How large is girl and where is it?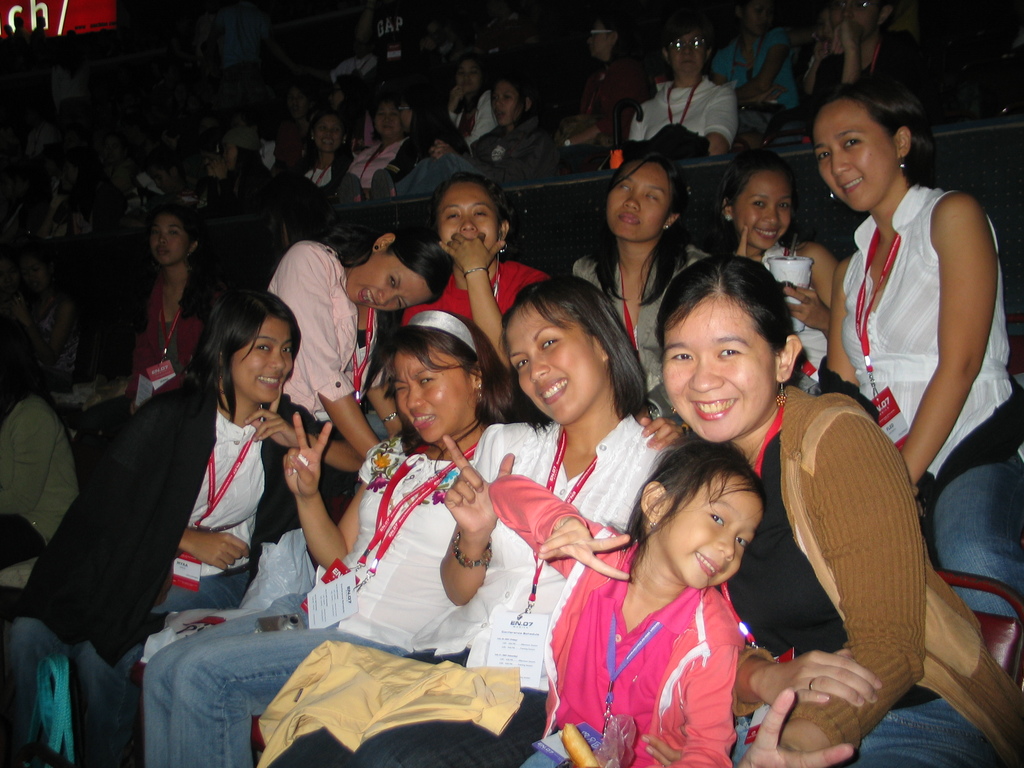
Bounding box: 491,437,769,763.
